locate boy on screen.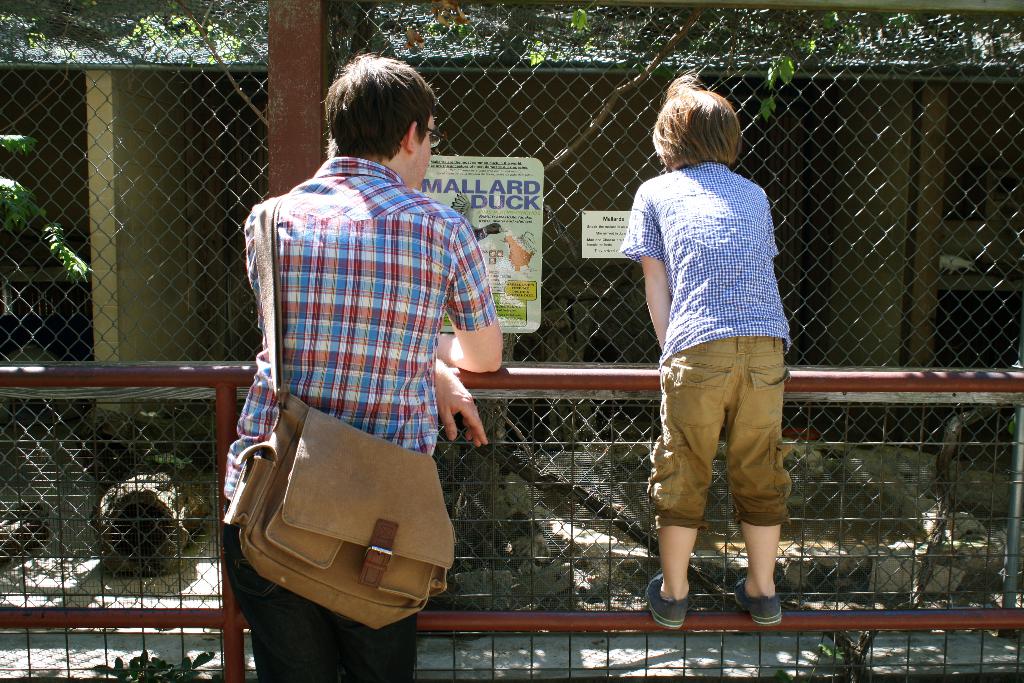
On screen at select_region(607, 82, 819, 623).
